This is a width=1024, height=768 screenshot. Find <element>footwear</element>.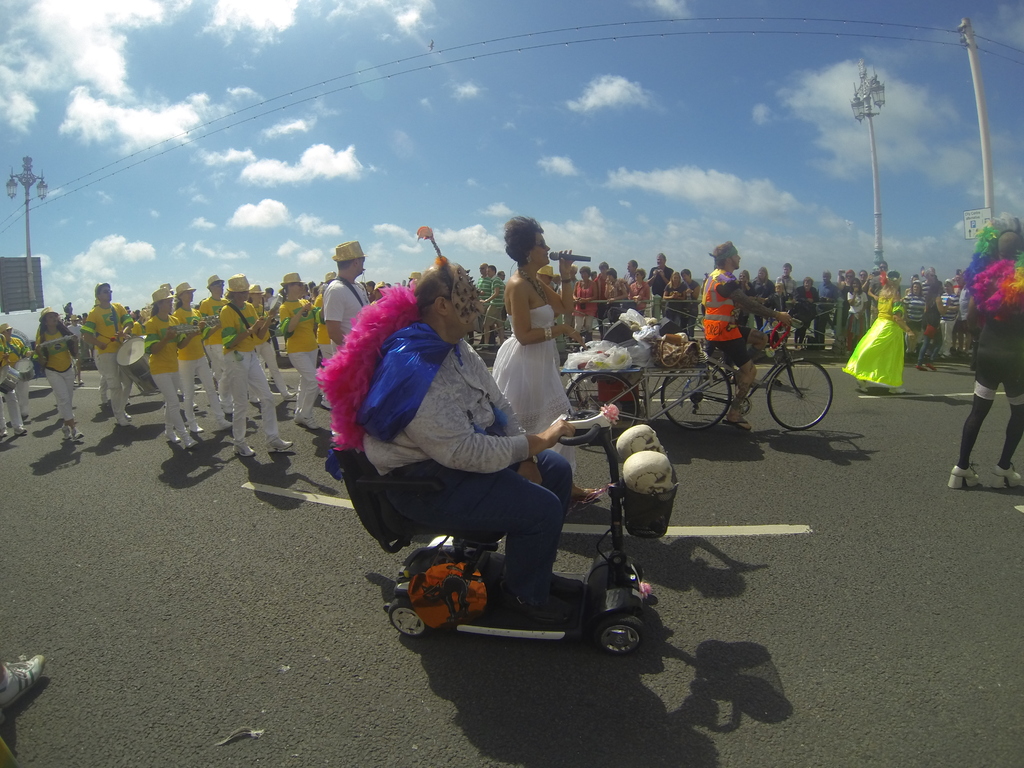
Bounding box: locate(248, 396, 262, 406).
